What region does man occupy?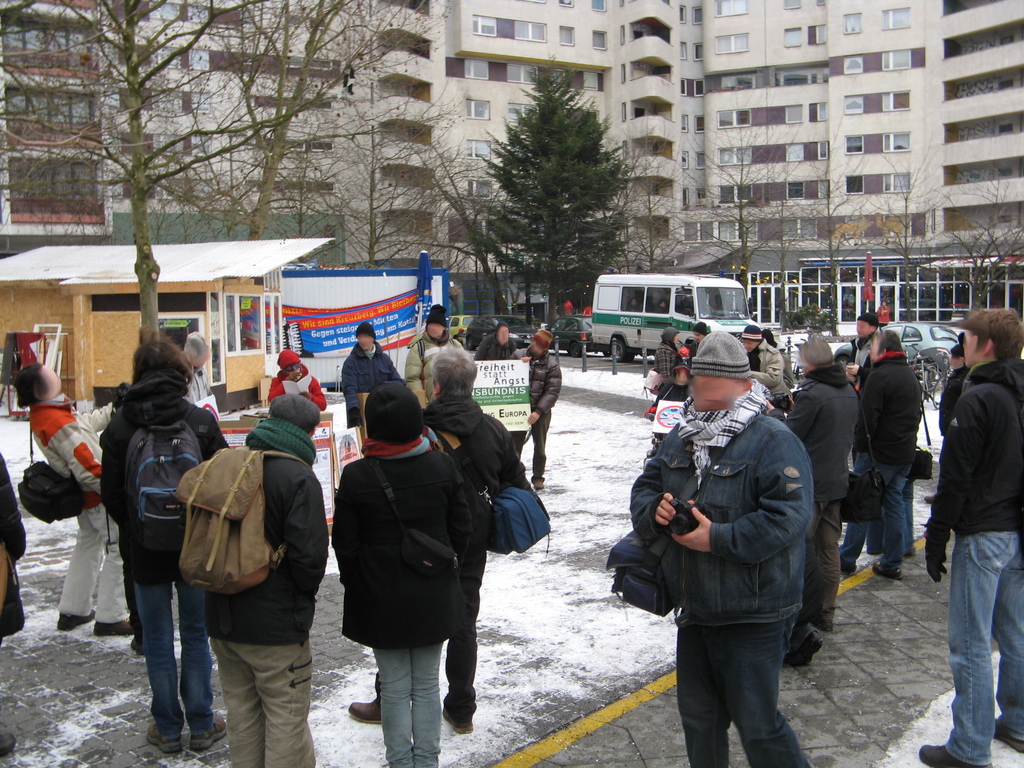
{"x1": 475, "y1": 323, "x2": 521, "y2": 359}.
